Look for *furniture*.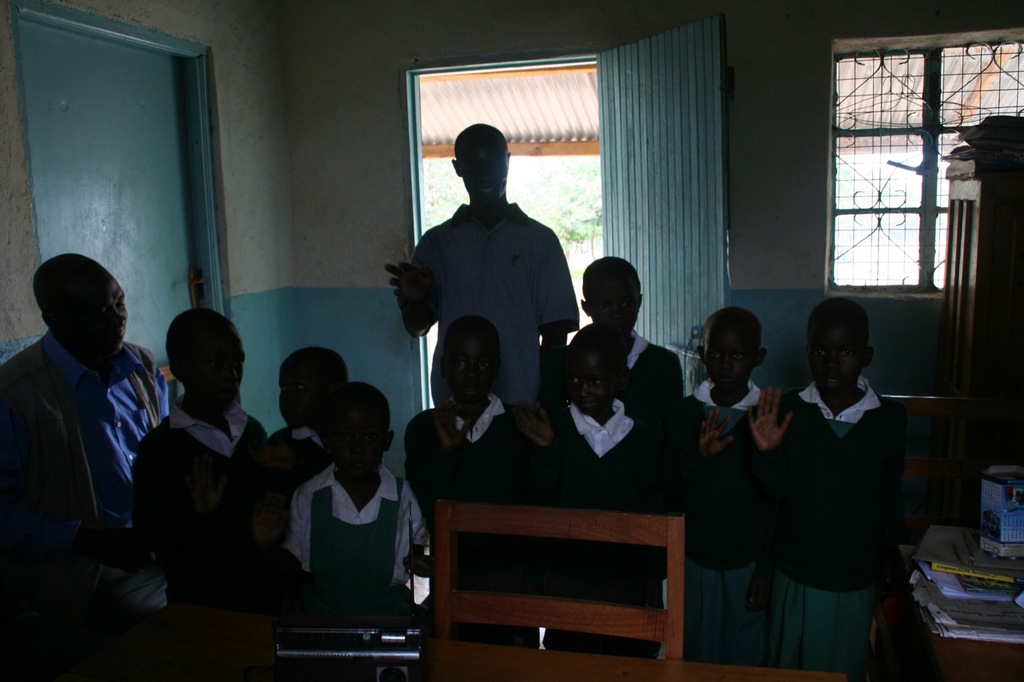
Found: <region>874, 388, 1014, 537</region>.
